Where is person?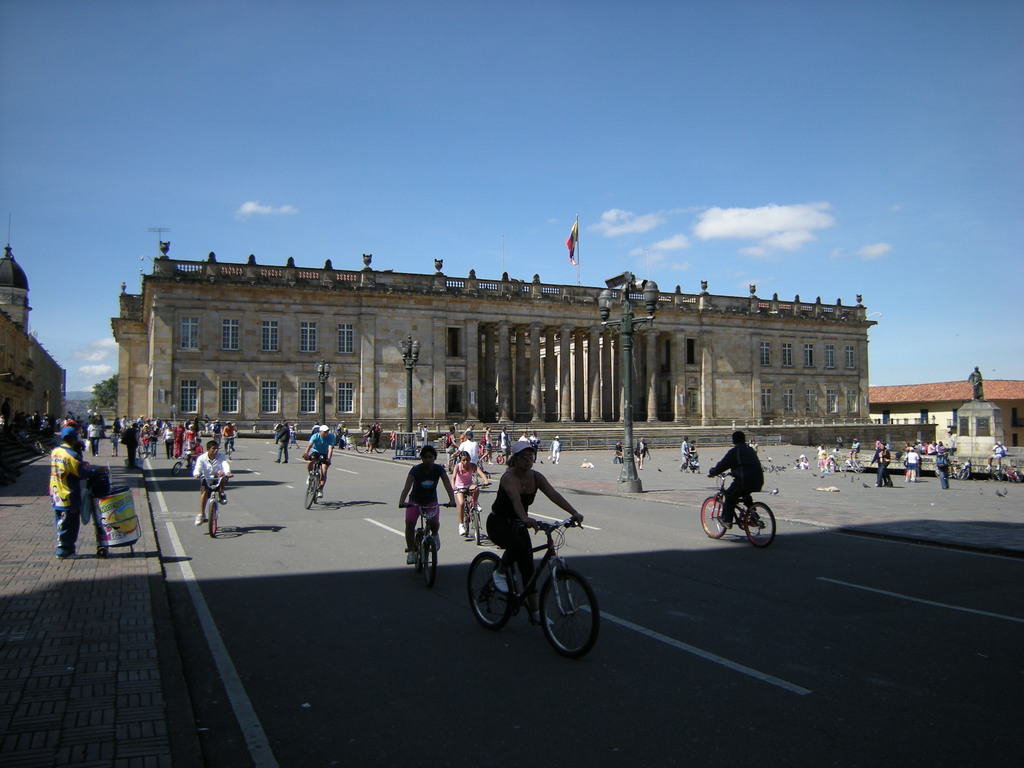
select_region(55, 425, 95, 563).
